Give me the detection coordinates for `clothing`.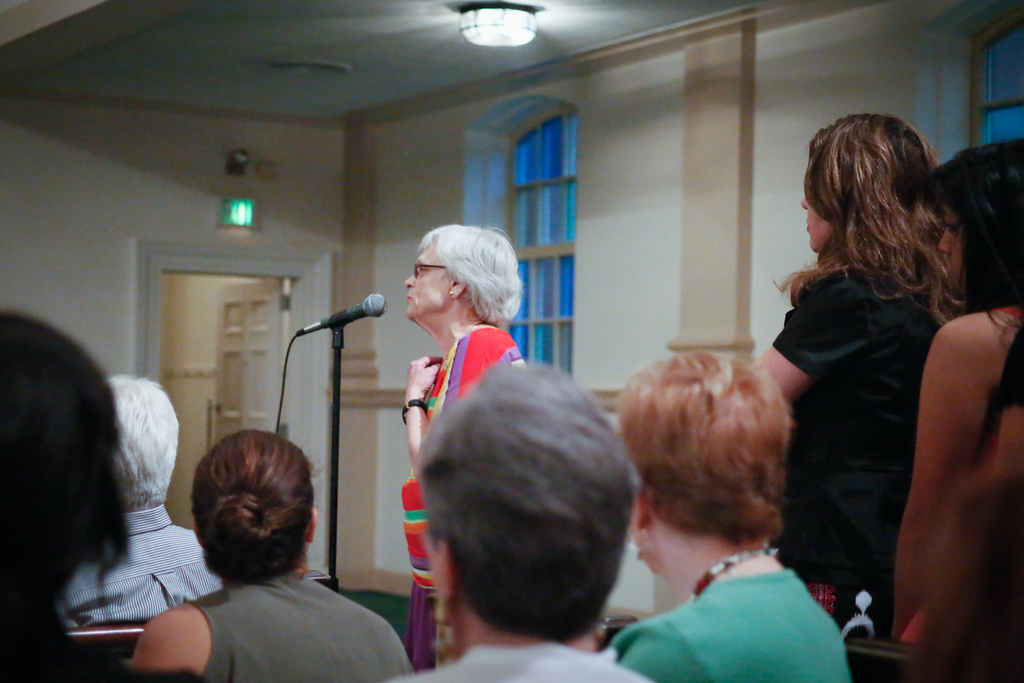
392, 644, 650, 682.
